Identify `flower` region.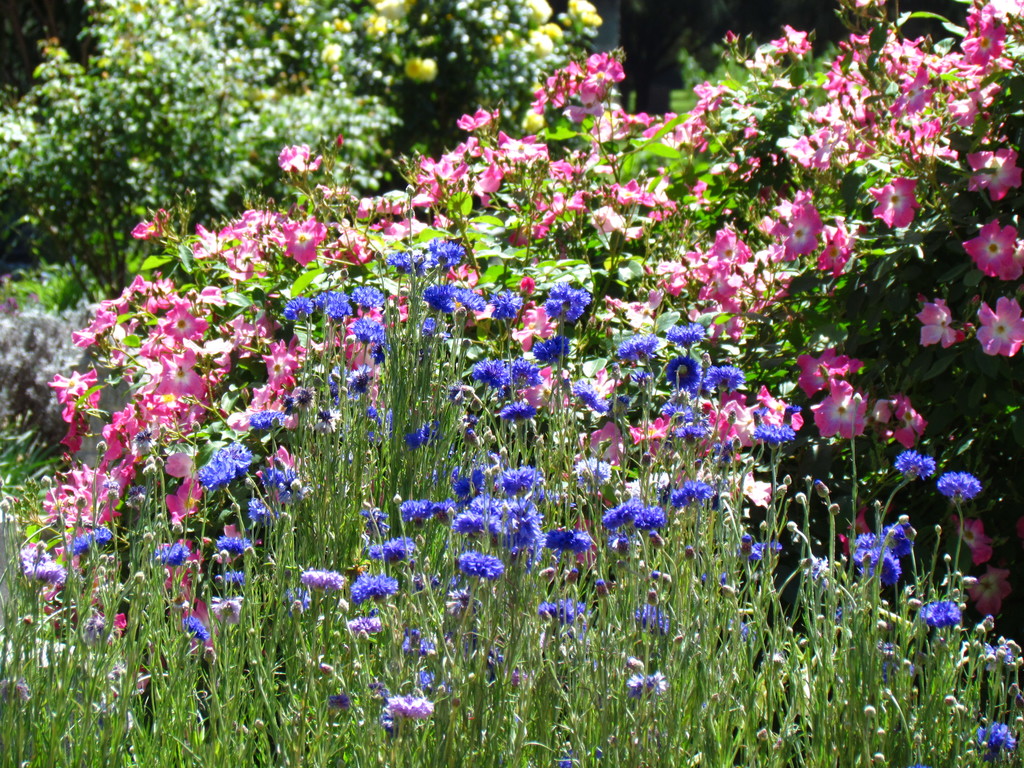
Region: 463,364,500,392.
